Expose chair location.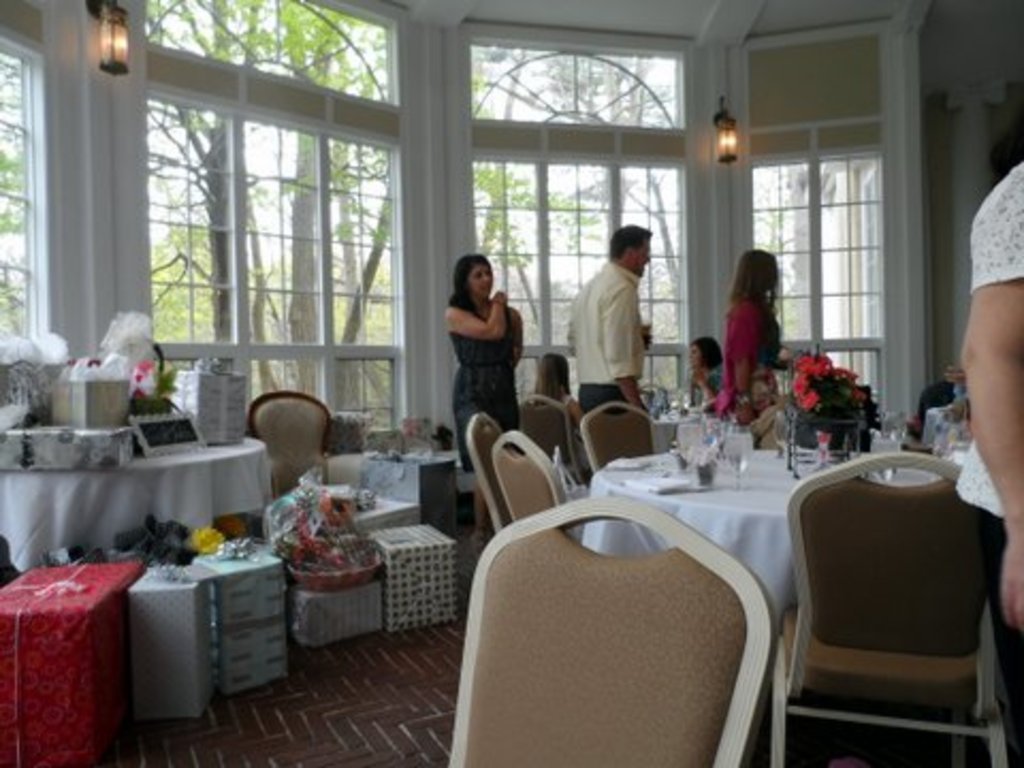
Exposed at x1=252 y1=386 x2=333 y2=506.
